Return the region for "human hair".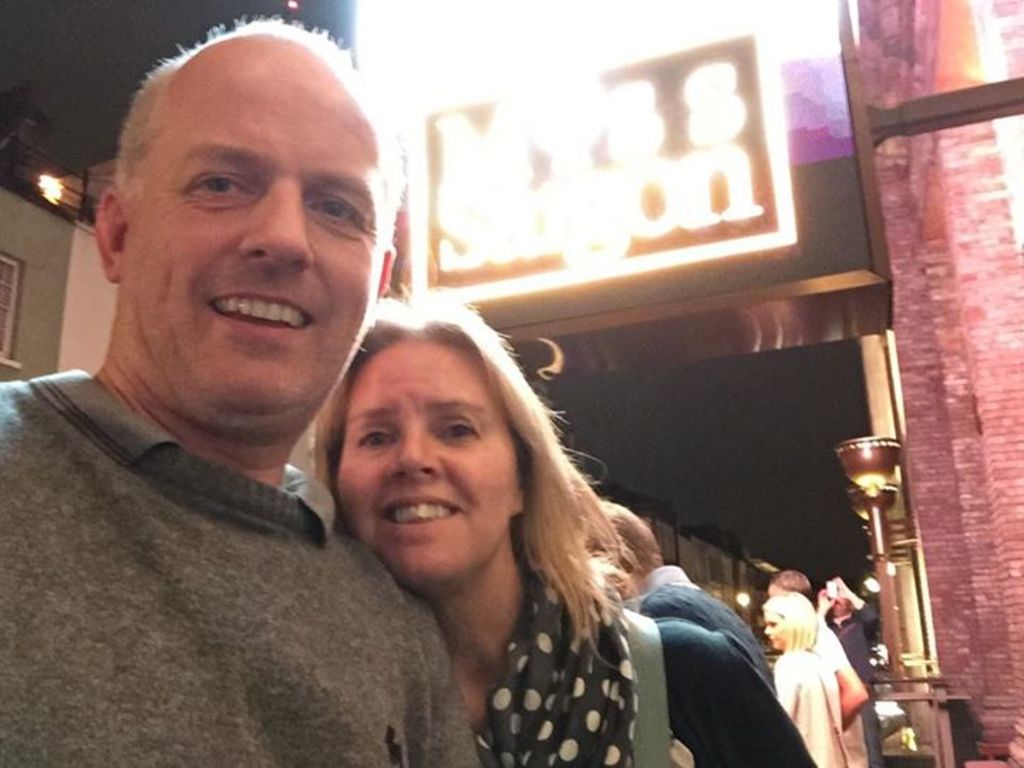
x1=602 y1=499 x2=664 y2=583.
